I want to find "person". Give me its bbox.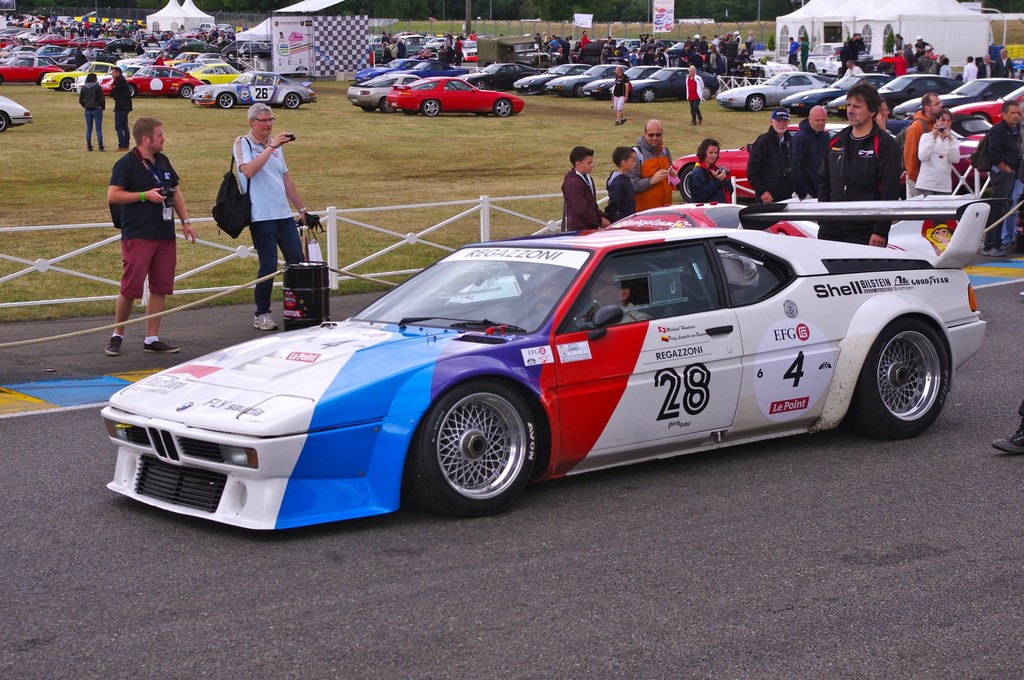
bbox=(873, 102, 890, 128).
